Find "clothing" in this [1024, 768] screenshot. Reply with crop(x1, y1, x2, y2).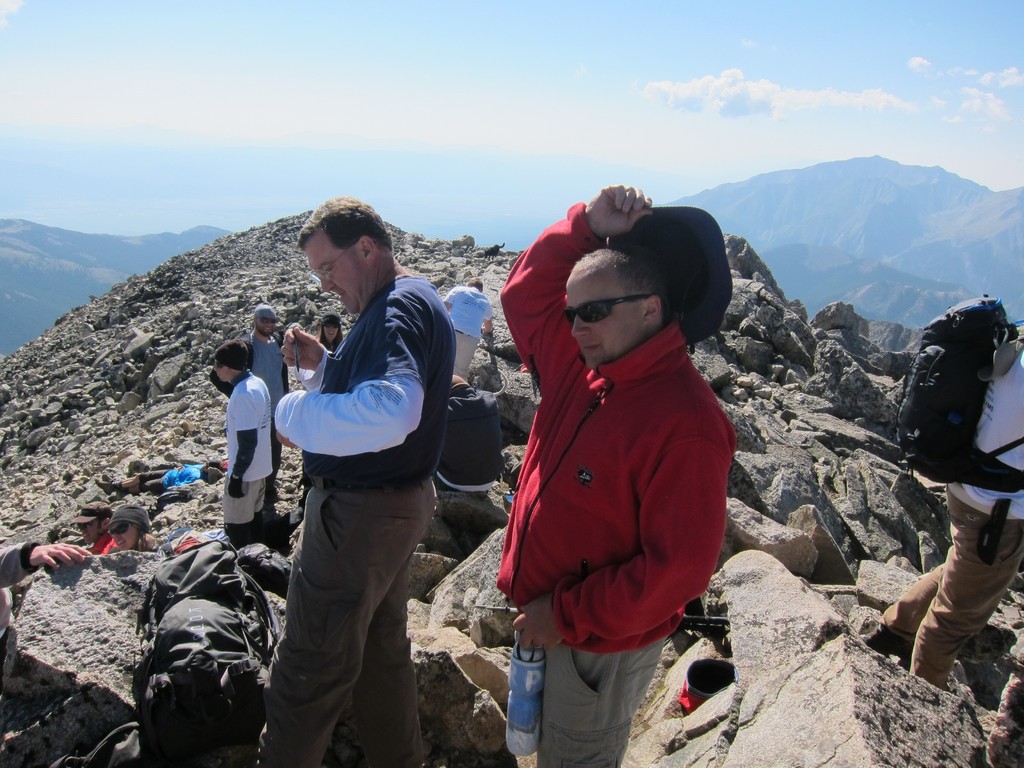
crop(496, 197, 739, 767).
